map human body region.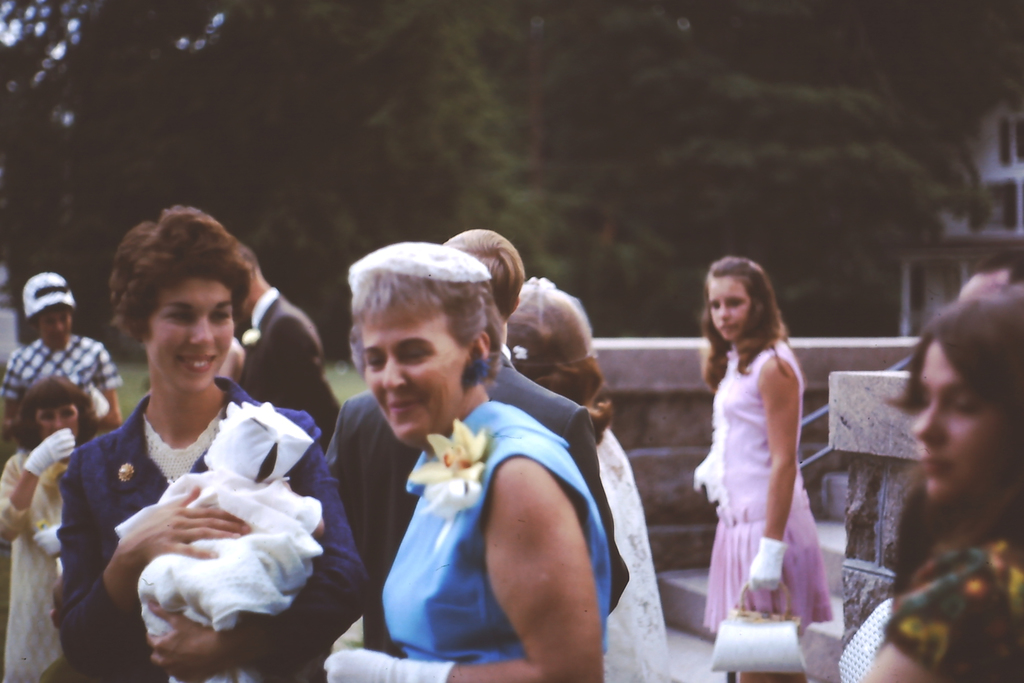
Mapped to 514, 274, 669, 682.
